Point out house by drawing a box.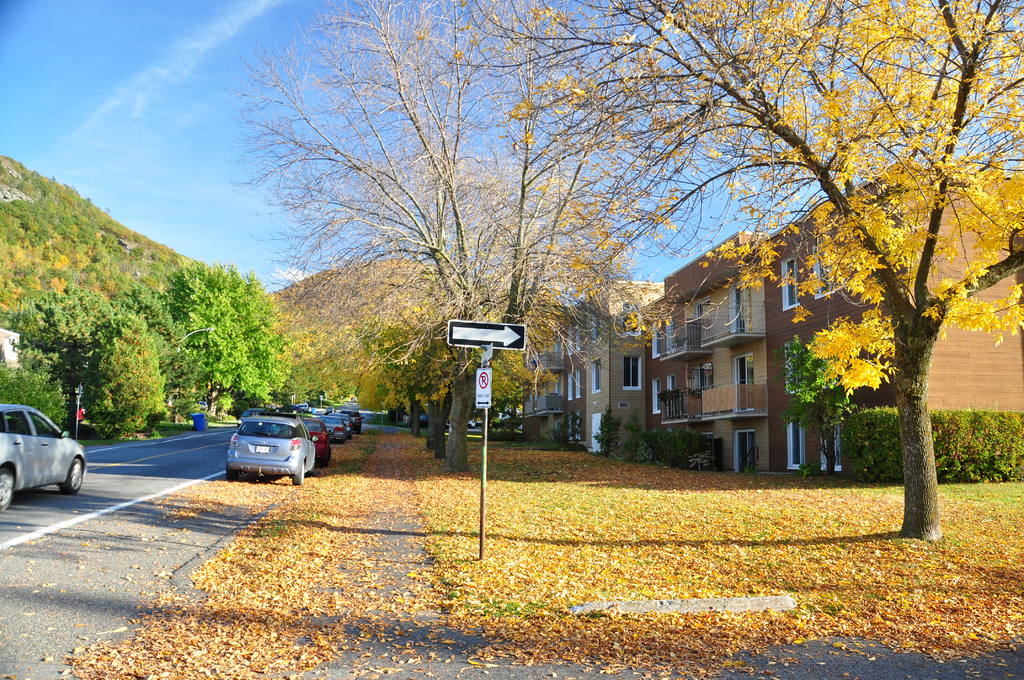
[656, 154, 1023, 469].
